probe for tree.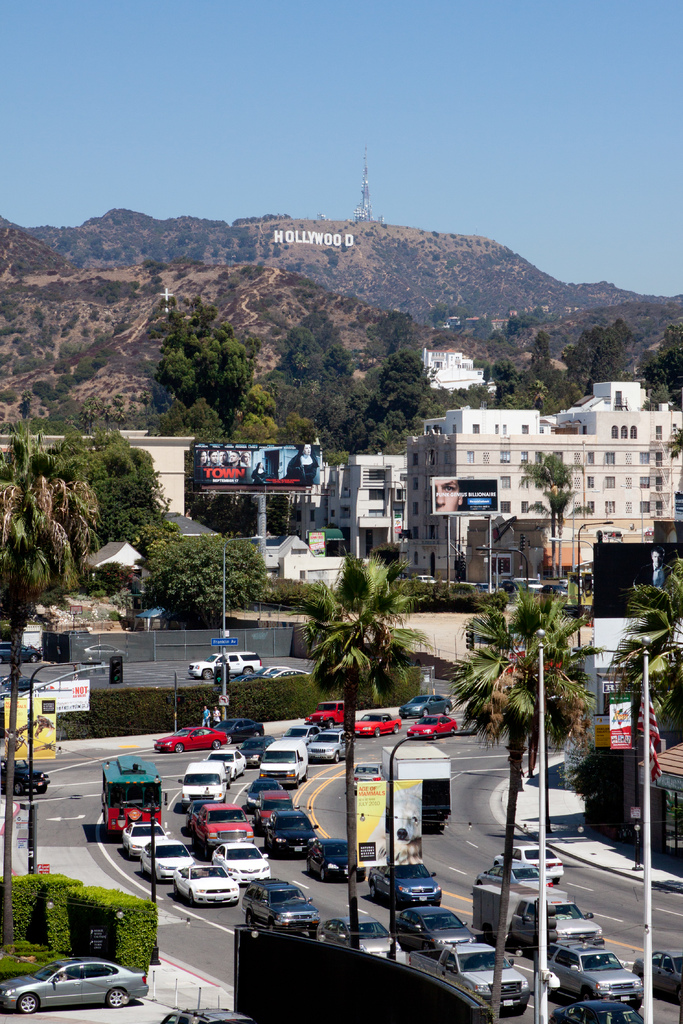
Probe result: left=604, top=636, right=682, bottom=753.
